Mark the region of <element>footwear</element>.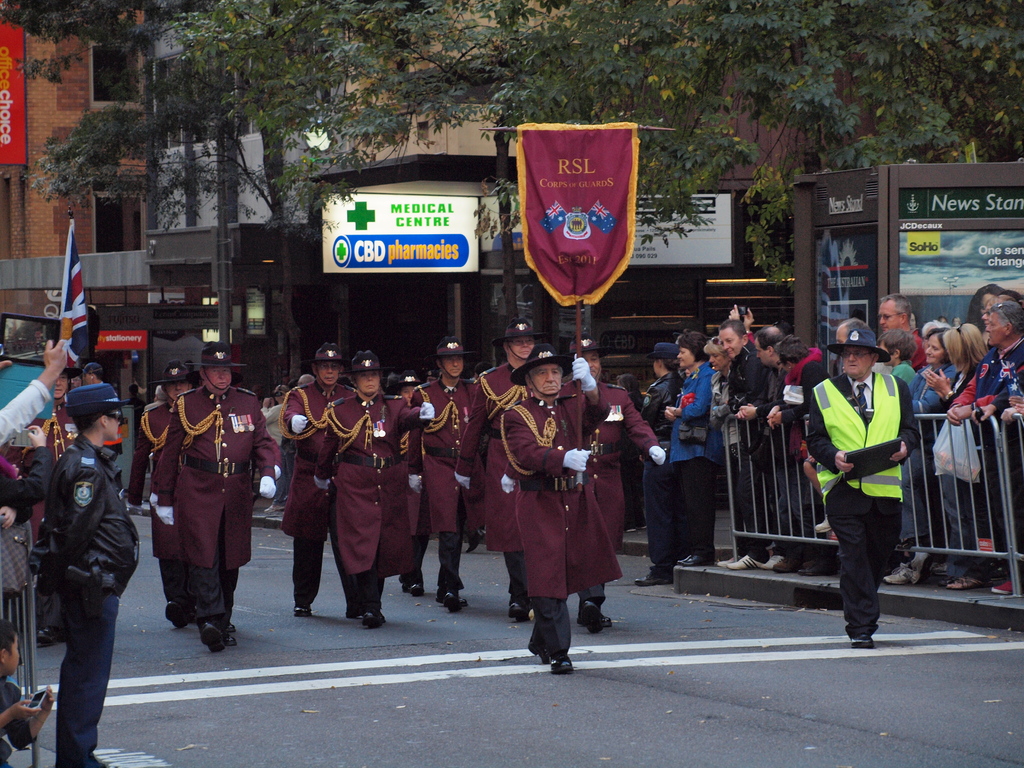
Region: bbox(33, 625, 64, 650).
